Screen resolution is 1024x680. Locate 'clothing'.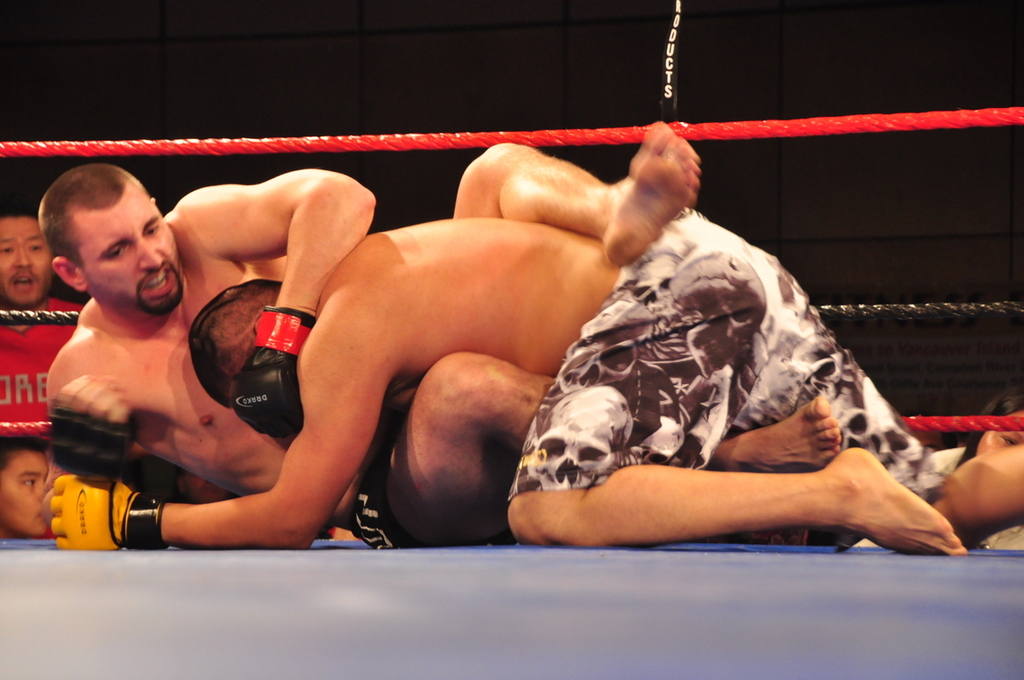
detection(0, 296, 85, 433).
